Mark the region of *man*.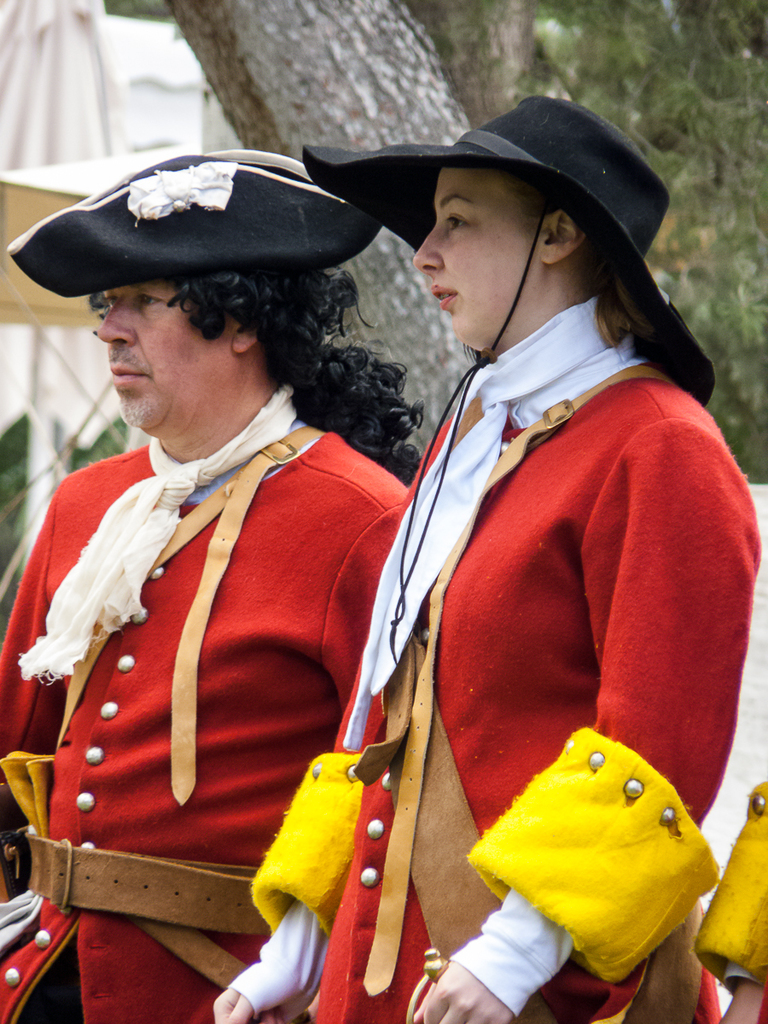
Region: <box>11,145,488,1004</box>.
